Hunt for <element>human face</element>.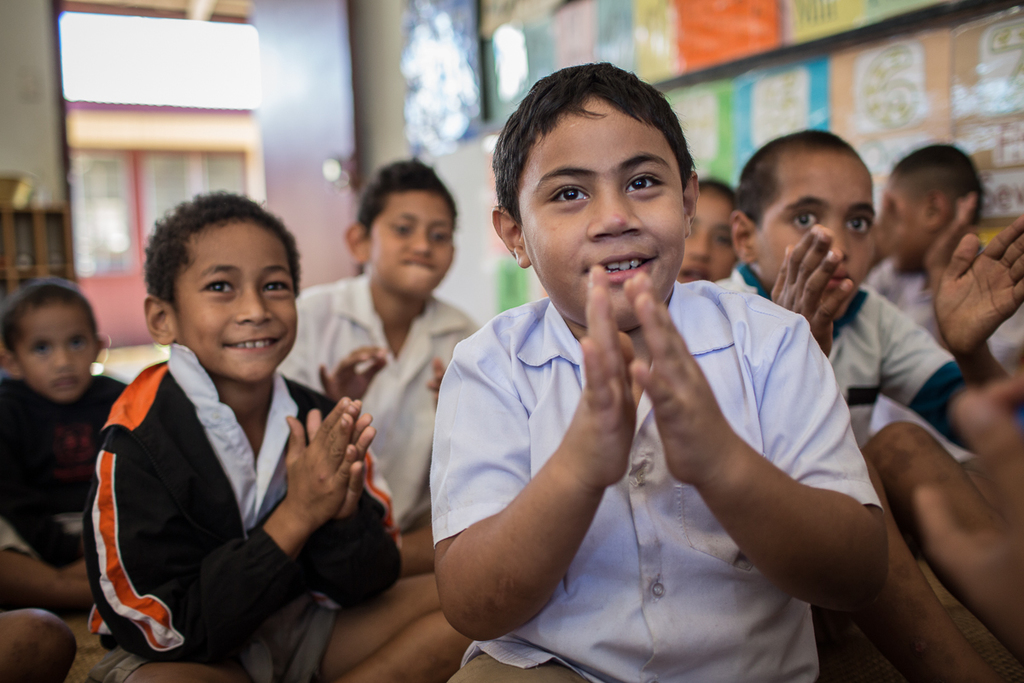
Hunted down at detection(181, 221, 301, 380).
